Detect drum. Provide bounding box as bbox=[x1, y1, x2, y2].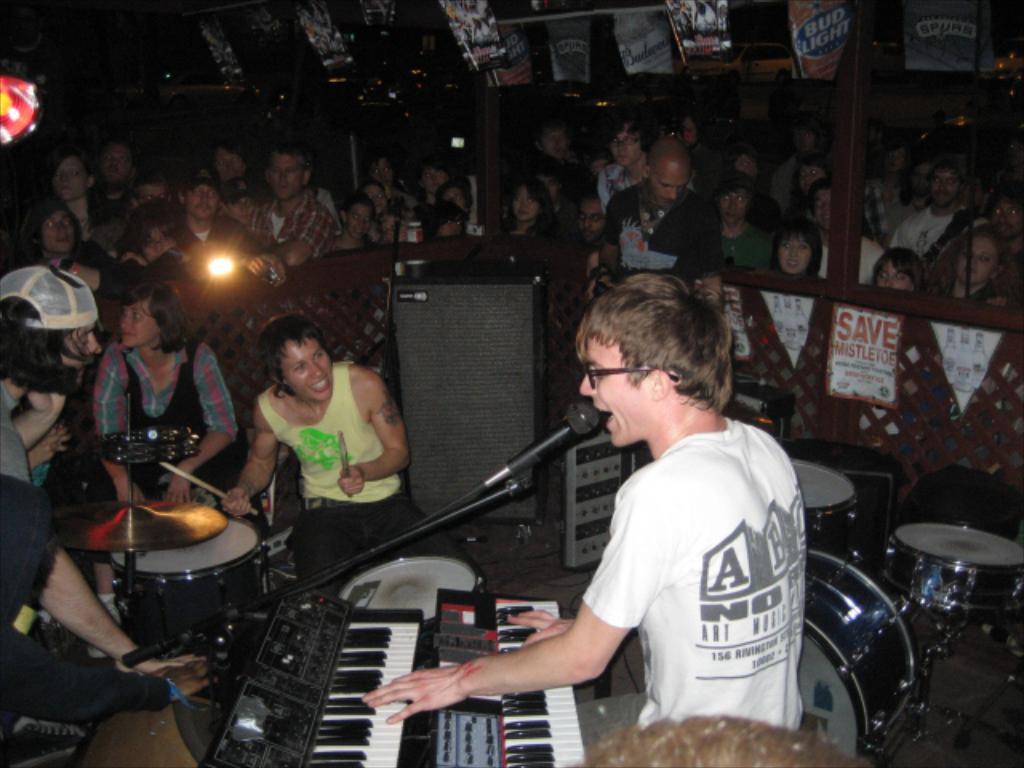
bbox=[338, 552, 485, 629].
